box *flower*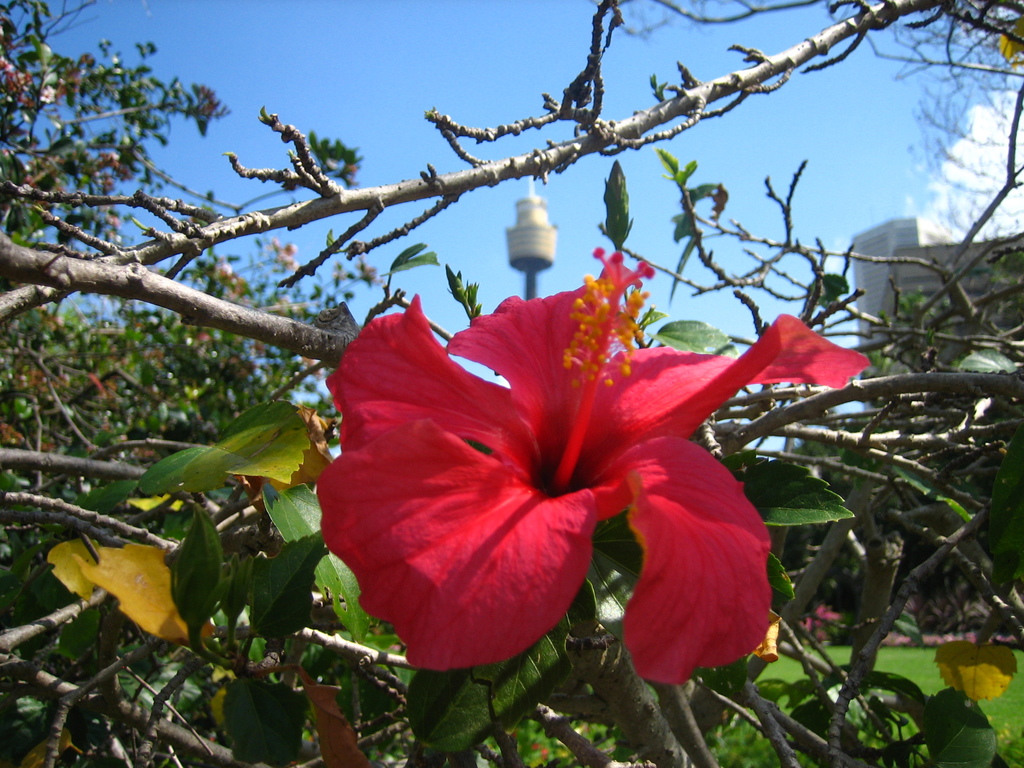
[287, 261, 827, 678]
